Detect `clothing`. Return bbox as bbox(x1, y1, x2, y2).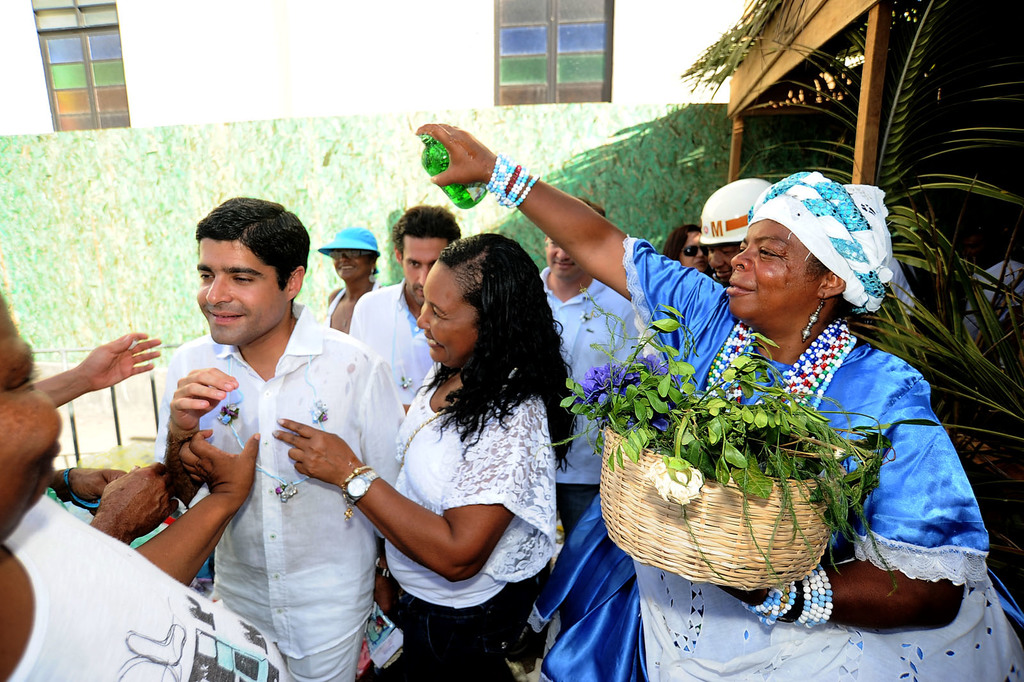
bbox(371, 361, 559, 681).
